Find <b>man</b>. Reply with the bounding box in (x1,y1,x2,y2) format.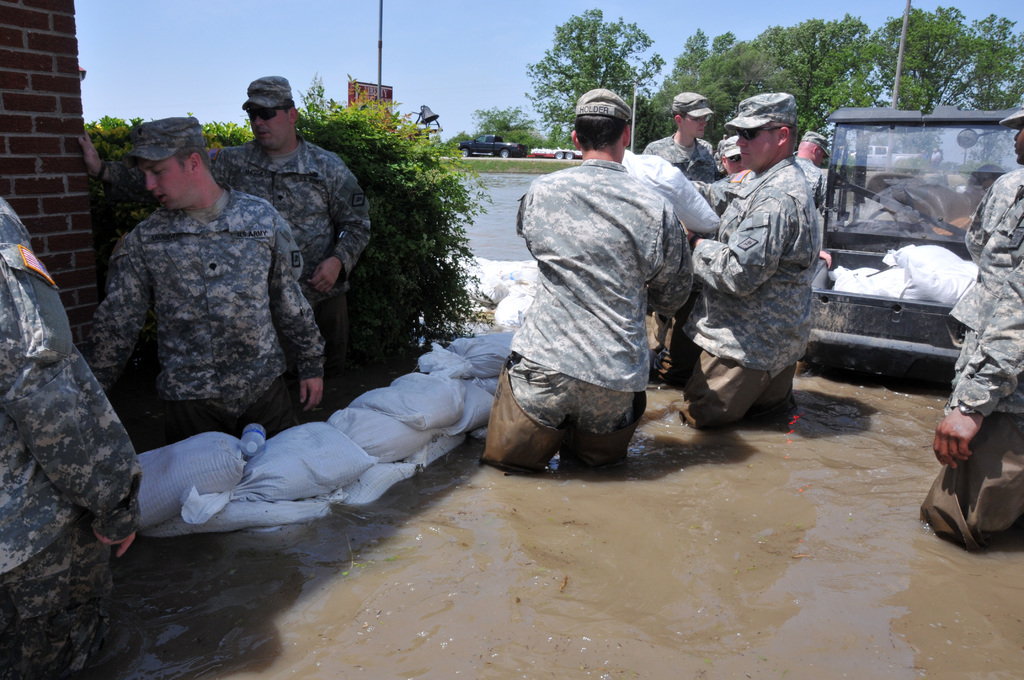
(486,98,714,496).
